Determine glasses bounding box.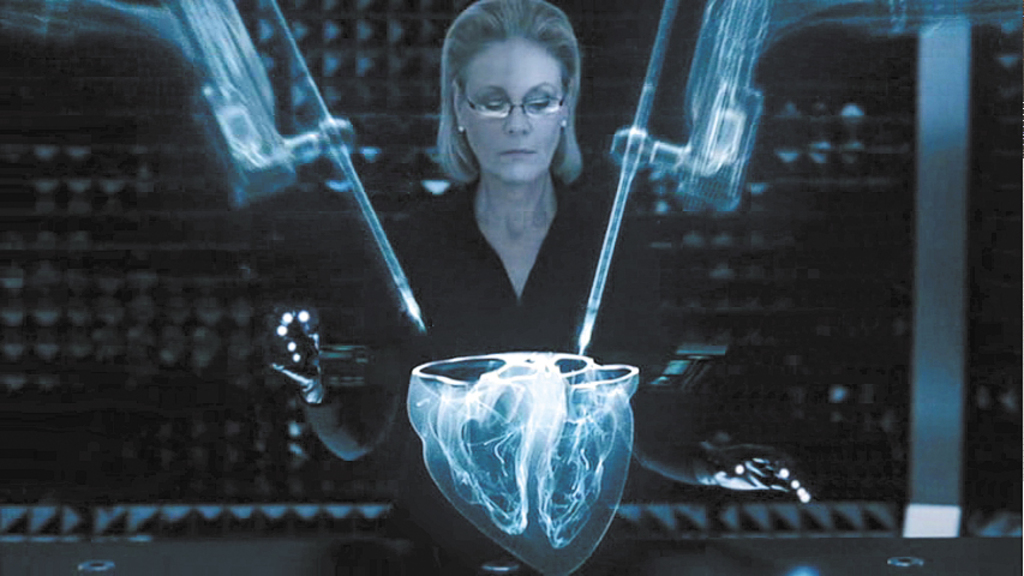
Determined: 455 89 573 126.
